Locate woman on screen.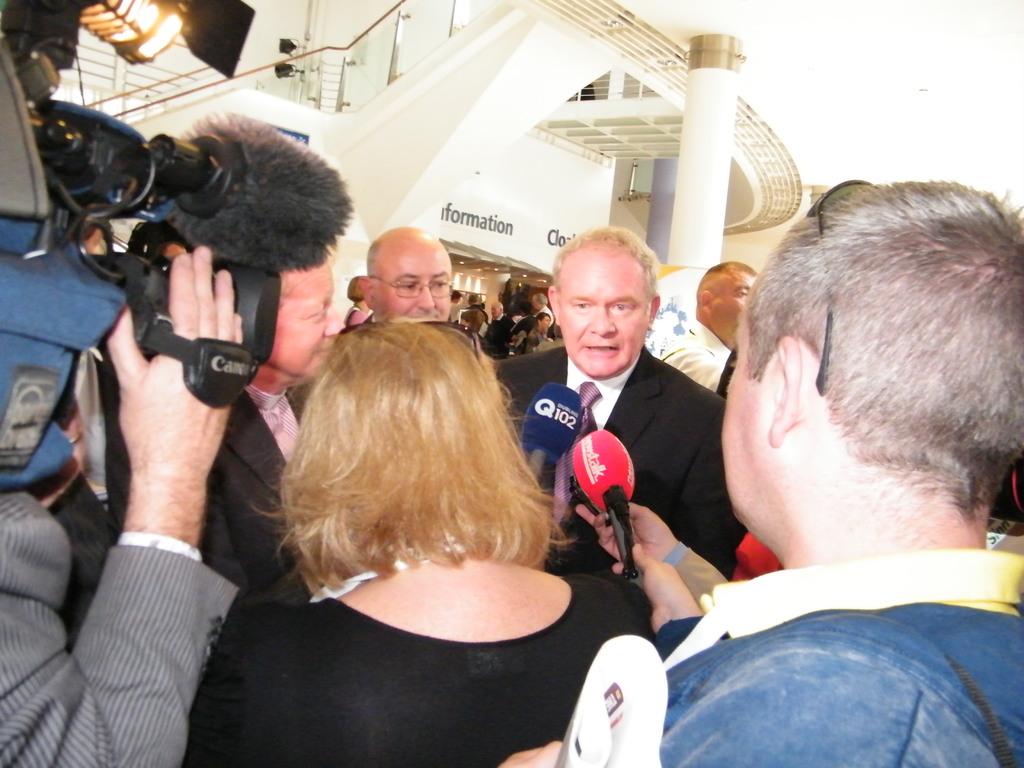
On screen at rect(208, 282, 627, 750).
